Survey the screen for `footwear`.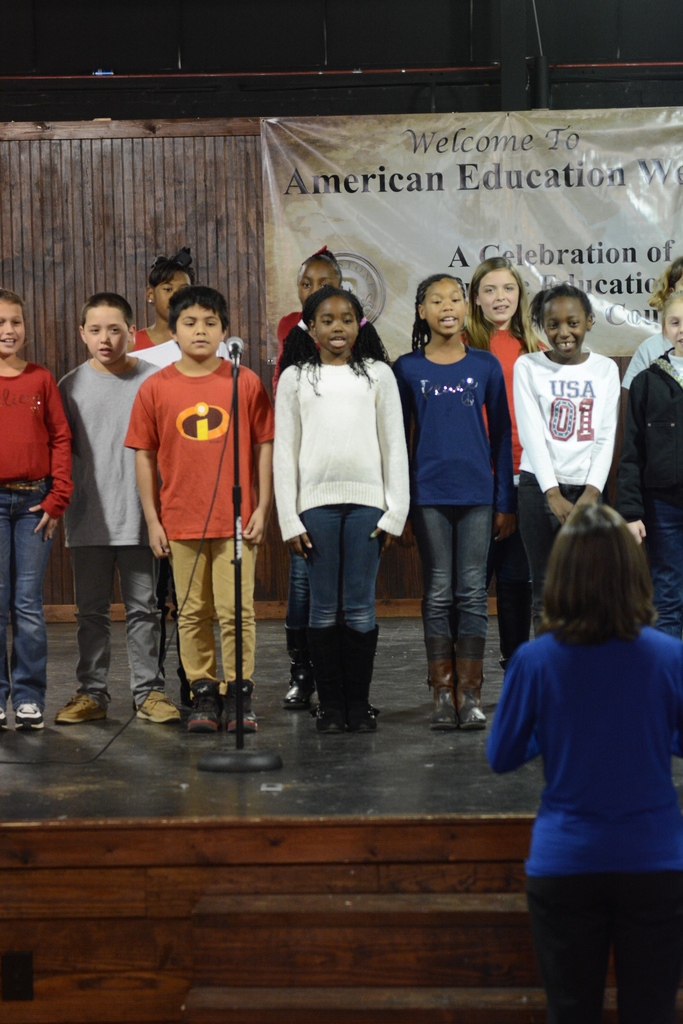
Survey found: detection(283, 660, 317, 712).
